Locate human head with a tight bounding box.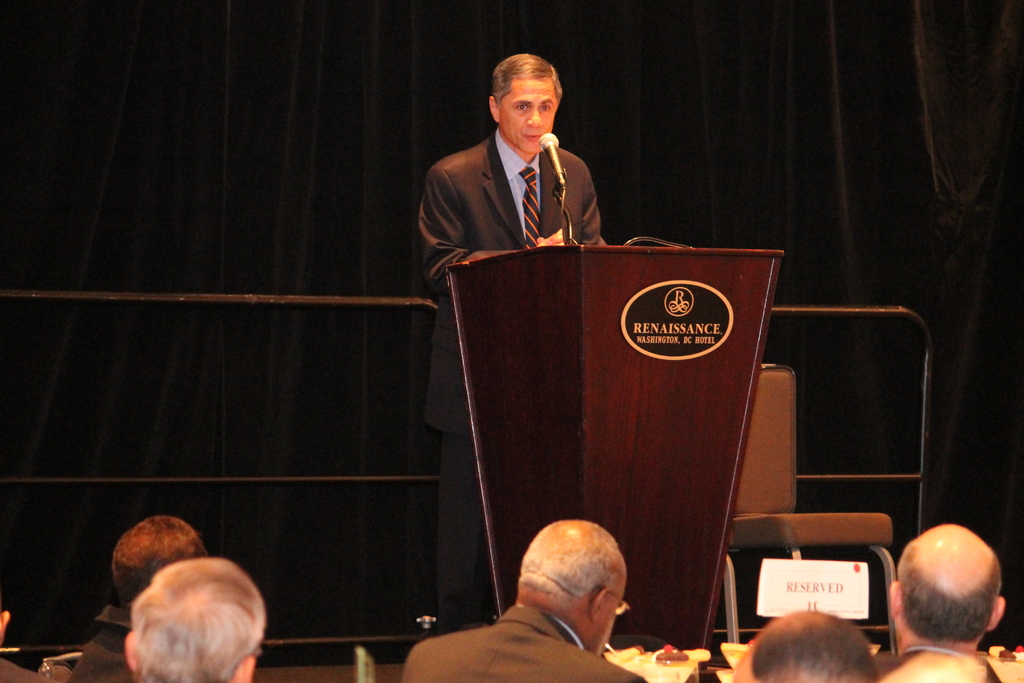
<region>519, 517, 630, 655</region>.
